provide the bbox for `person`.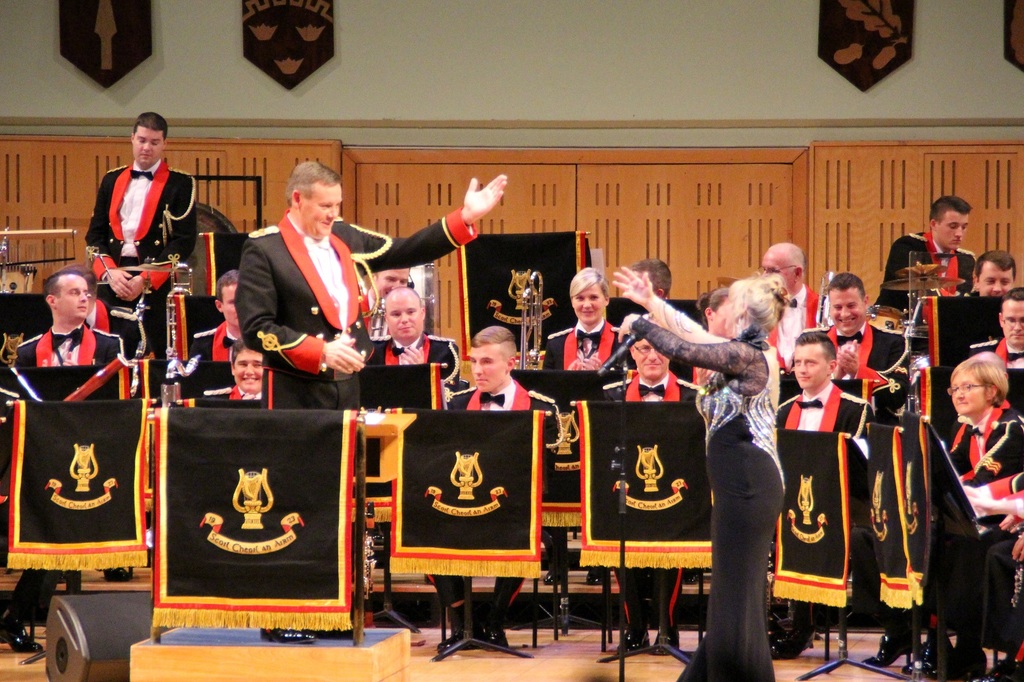
x1=871, y1=191, x2=990, y2=343.
